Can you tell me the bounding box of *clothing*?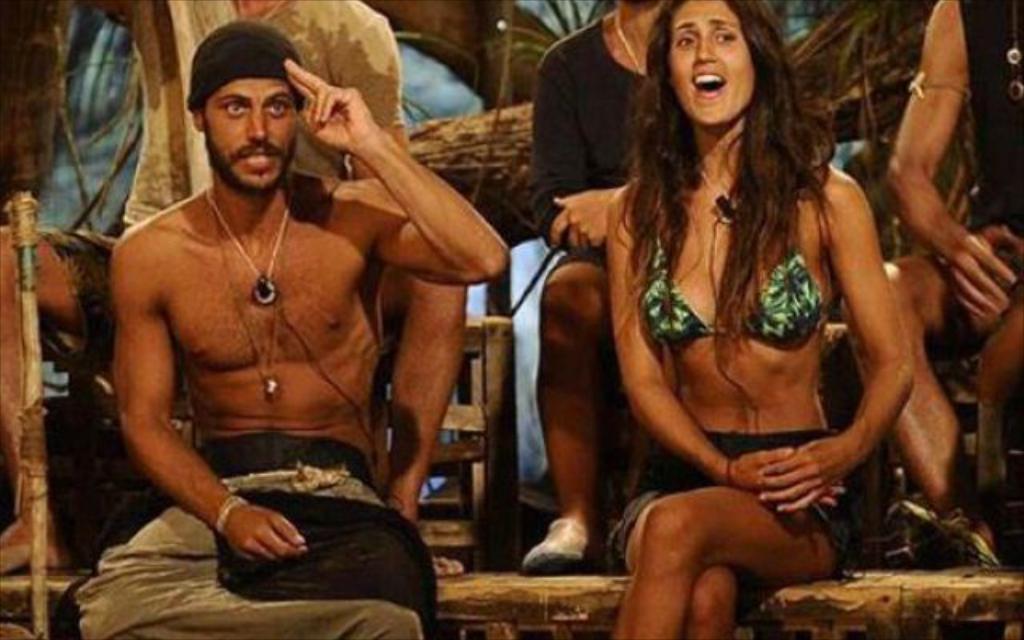
635 238 822 352.
